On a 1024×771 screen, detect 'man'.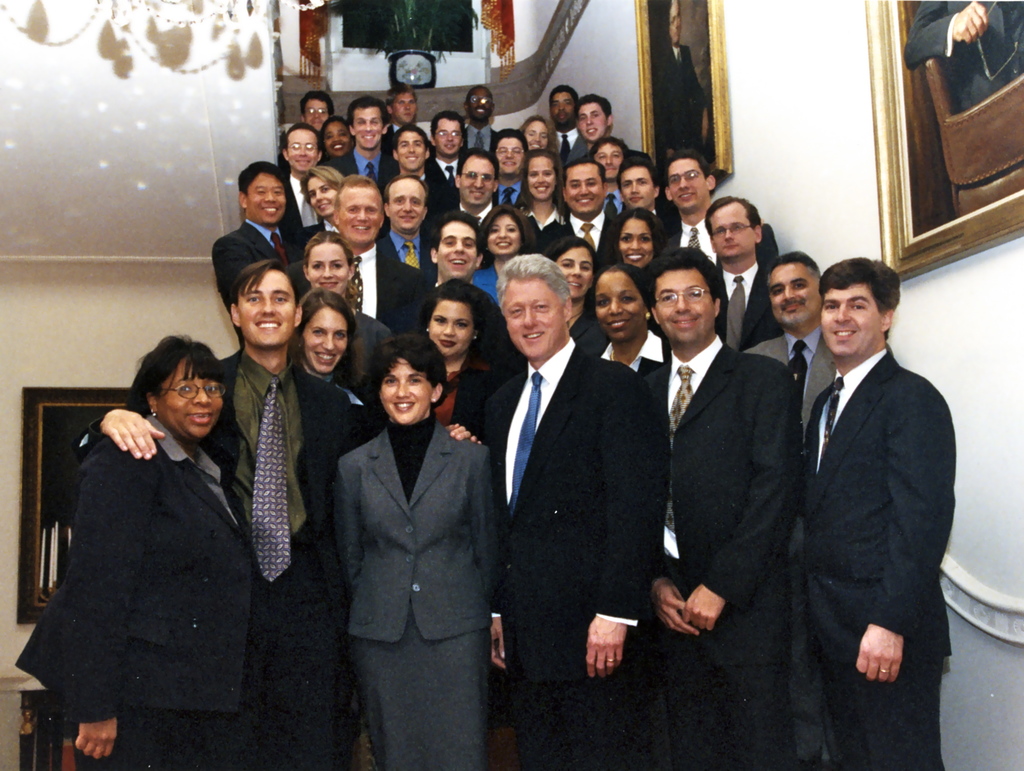
[left=535, top=161, right=623, bottom=268].
